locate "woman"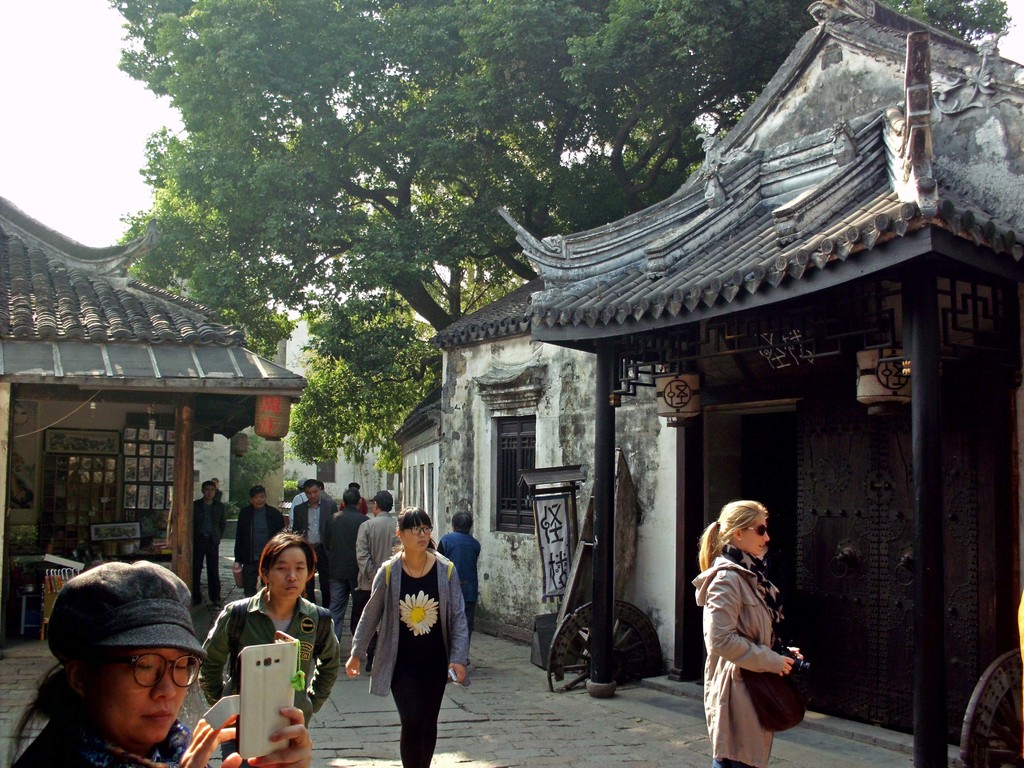
locate(5, 560, 312, 767)
